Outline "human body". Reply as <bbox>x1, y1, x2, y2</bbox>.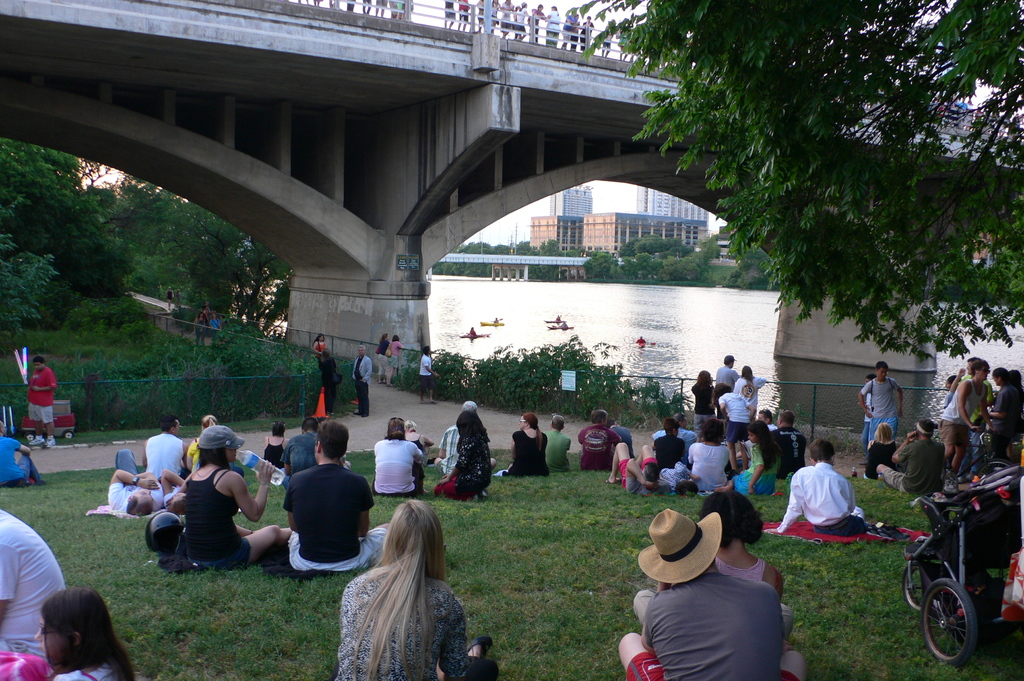
<bbox>157, 469, 191, 517</bbox>.
